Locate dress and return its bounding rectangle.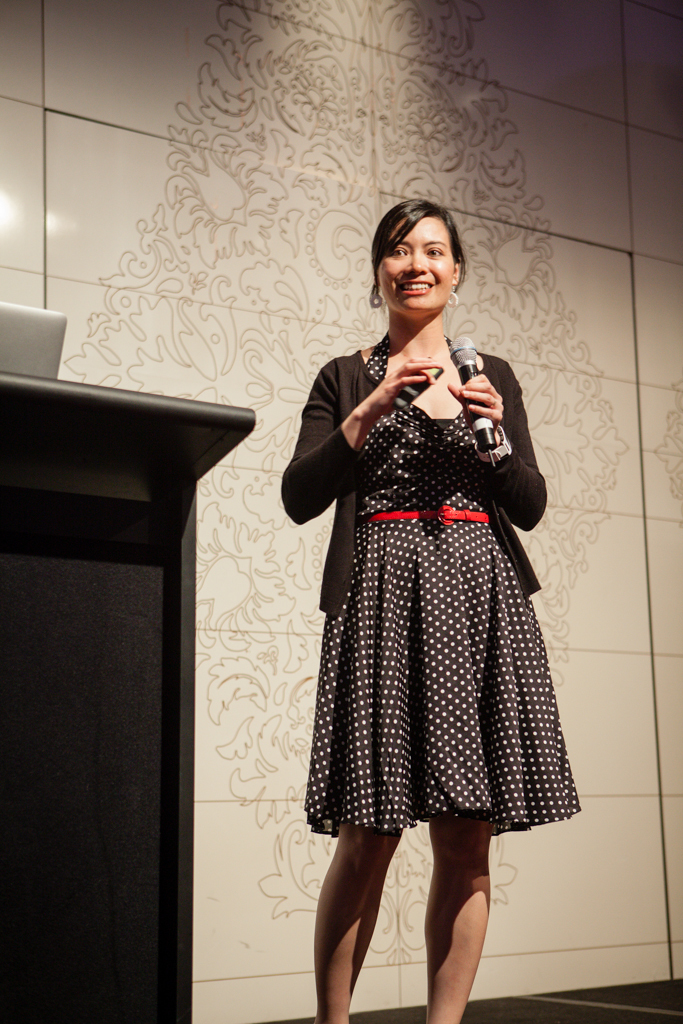
299,336,583,838.
